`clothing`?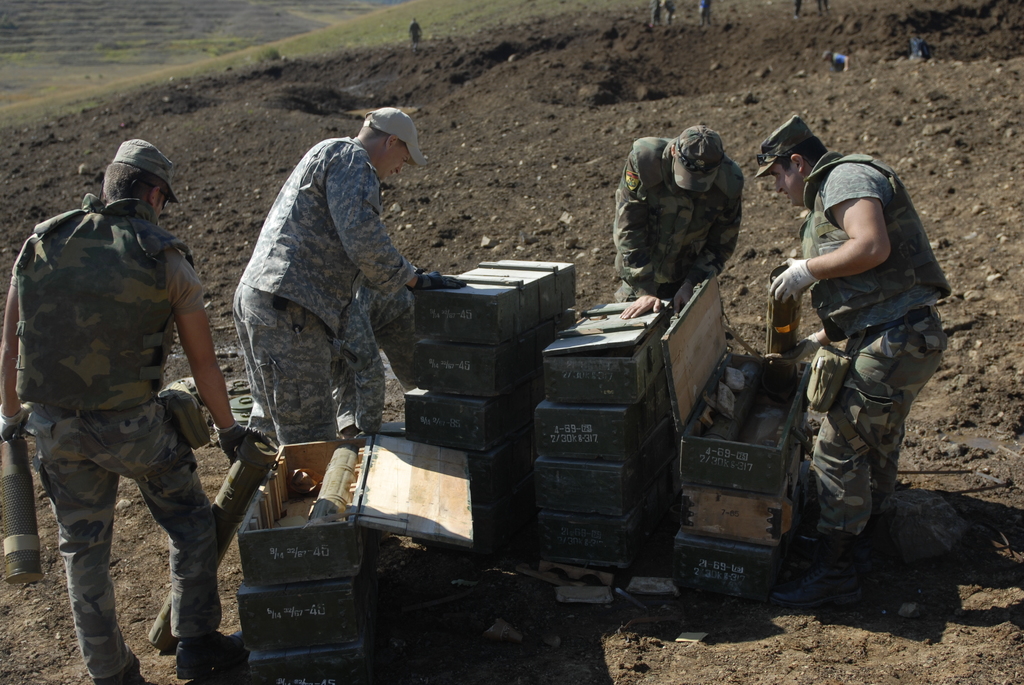
<region>611, 123, 745, 305</region>
